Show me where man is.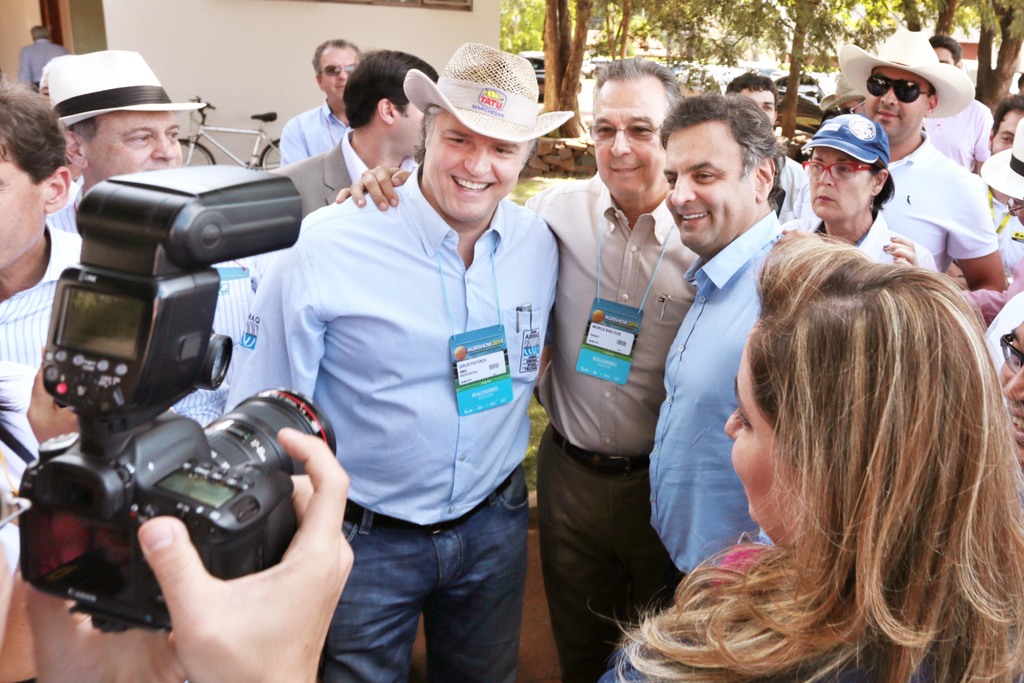
man is at (214, 40, 561, 679).
